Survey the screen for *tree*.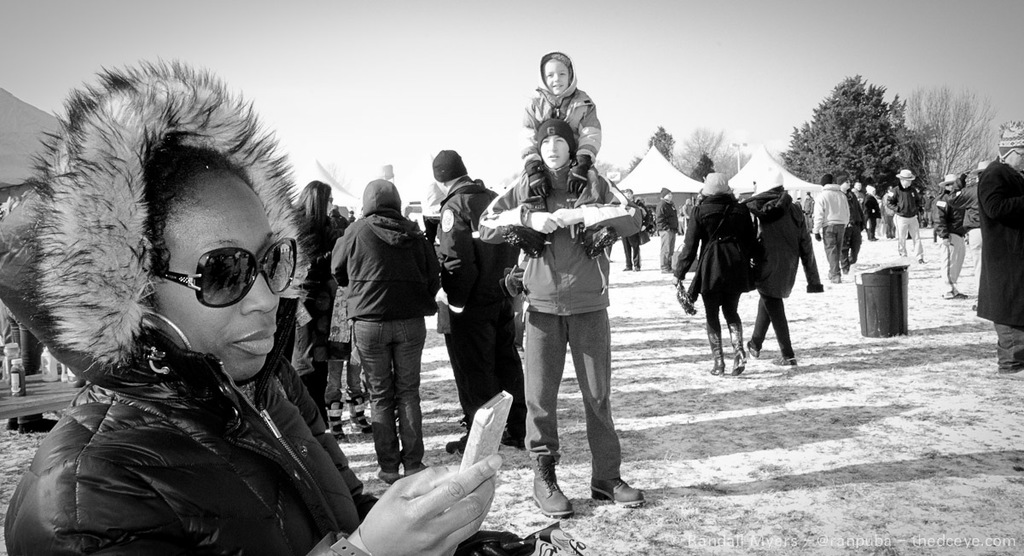
Survey found: [left=911, top=82, right=1005, bottom=218].
